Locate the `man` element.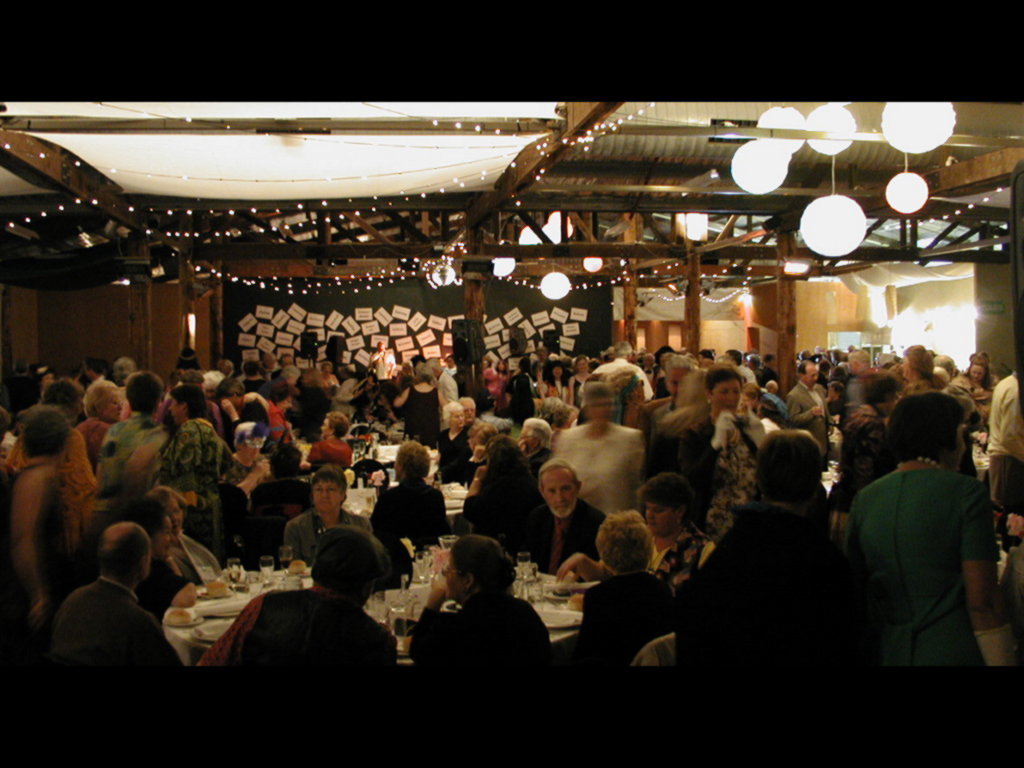
Element bbox: x1=985, y1=360, x2=1023, y2=515.
